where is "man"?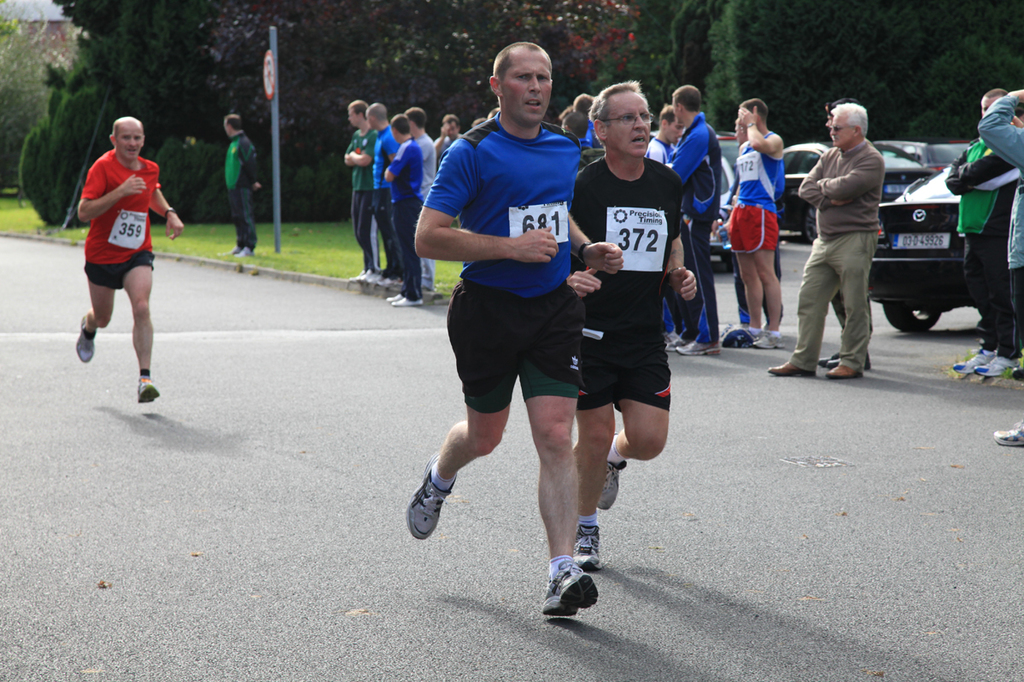
pyautogui.locateOnScreen(975, 89, 1023, 442).
